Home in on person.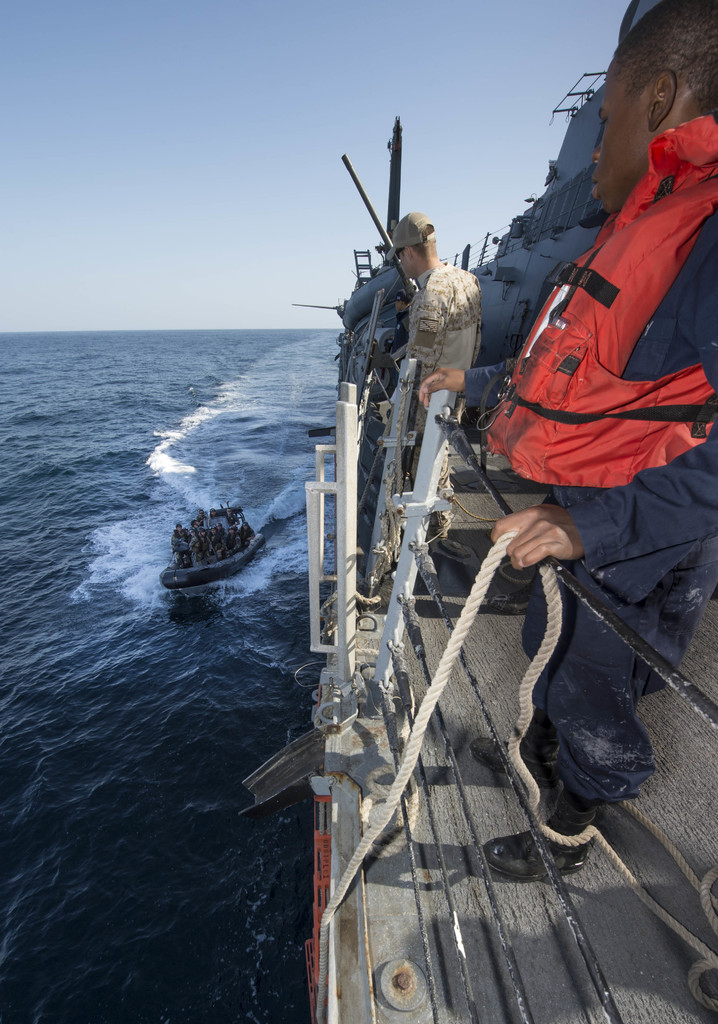
Homed in at [413, 86, 717, 861].
